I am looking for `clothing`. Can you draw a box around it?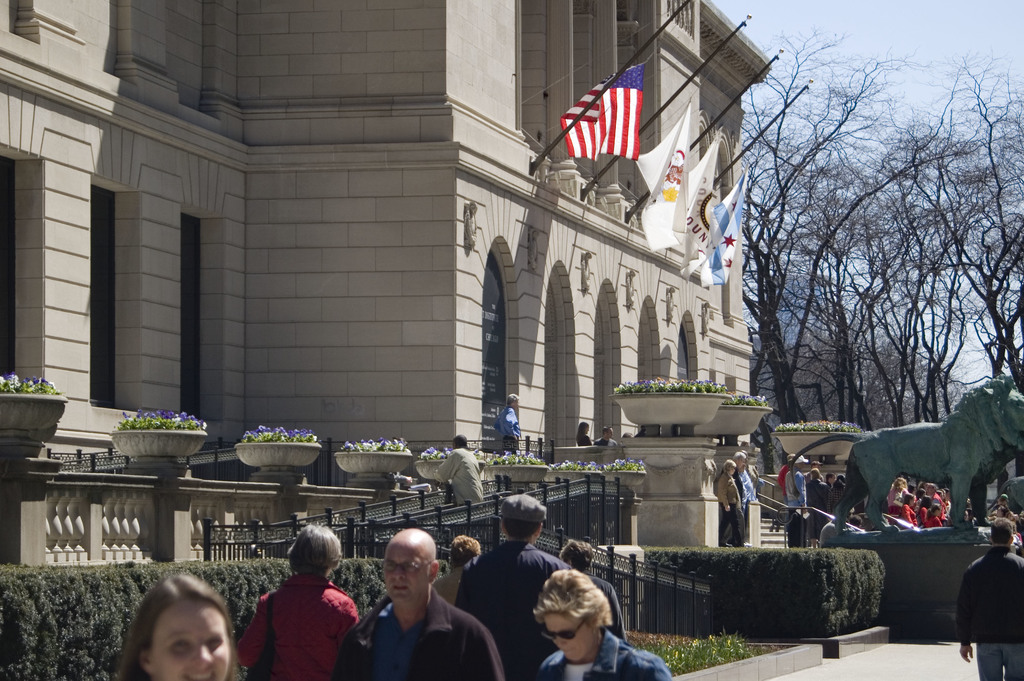
Sure, the bounding box is crop(585, 573, 630, 644).
